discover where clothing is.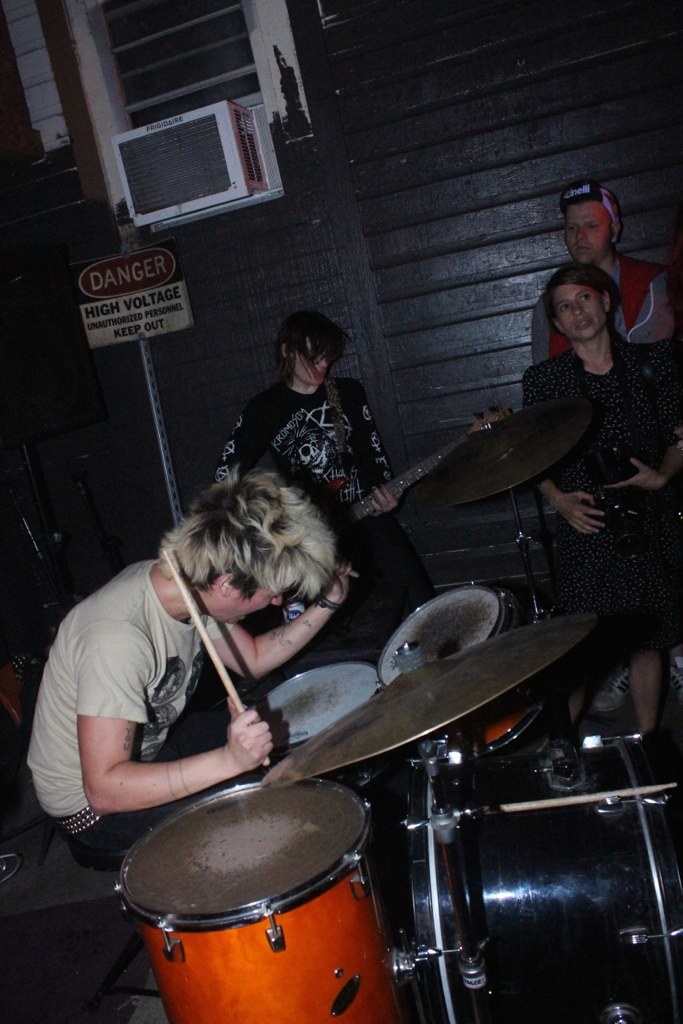
Discovered at bbox=(203, 373, 395, 499).
